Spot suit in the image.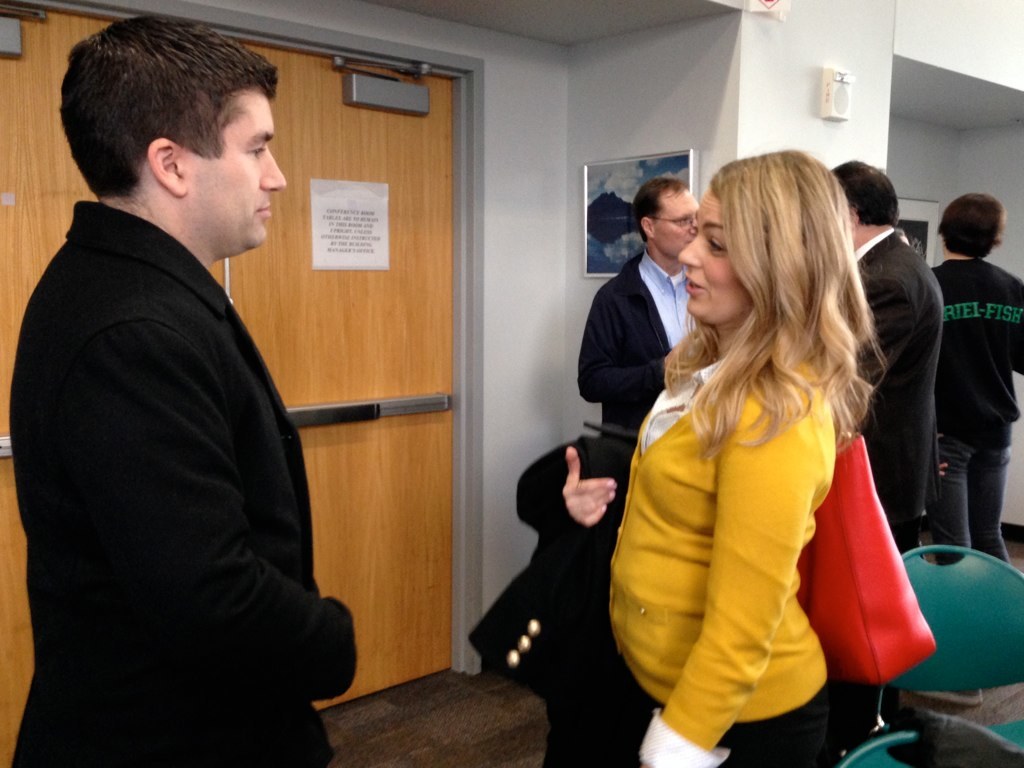
suit found at 572/249/693/446.
